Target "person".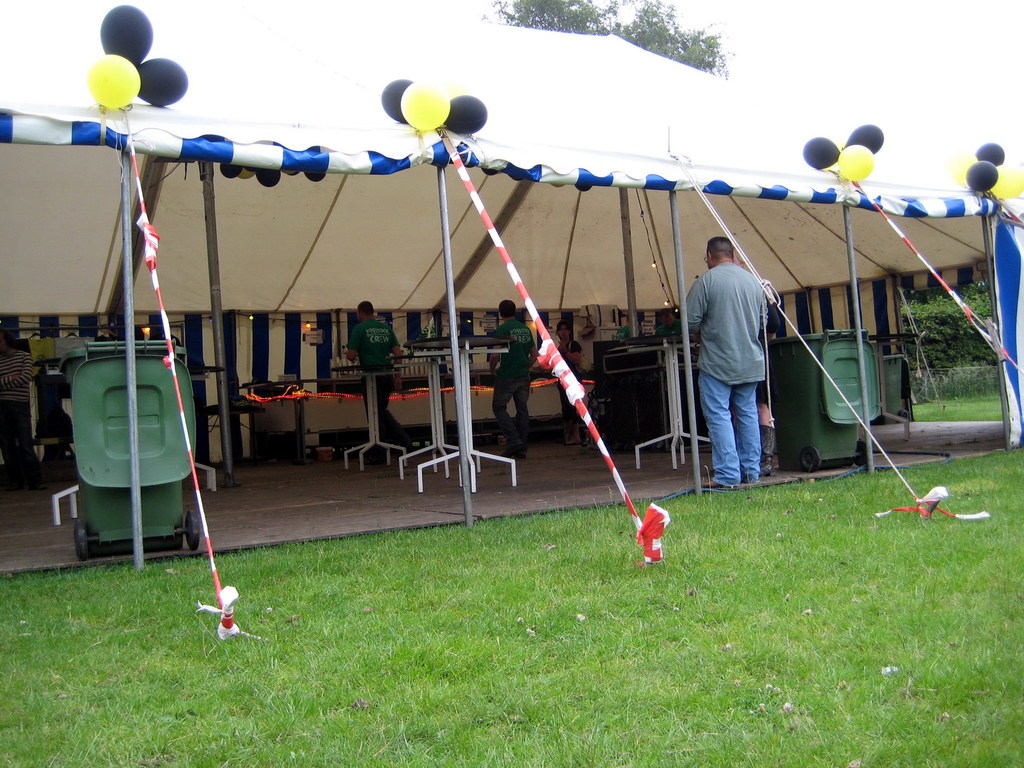
Target region: detection(552, 319, 575, 445).
